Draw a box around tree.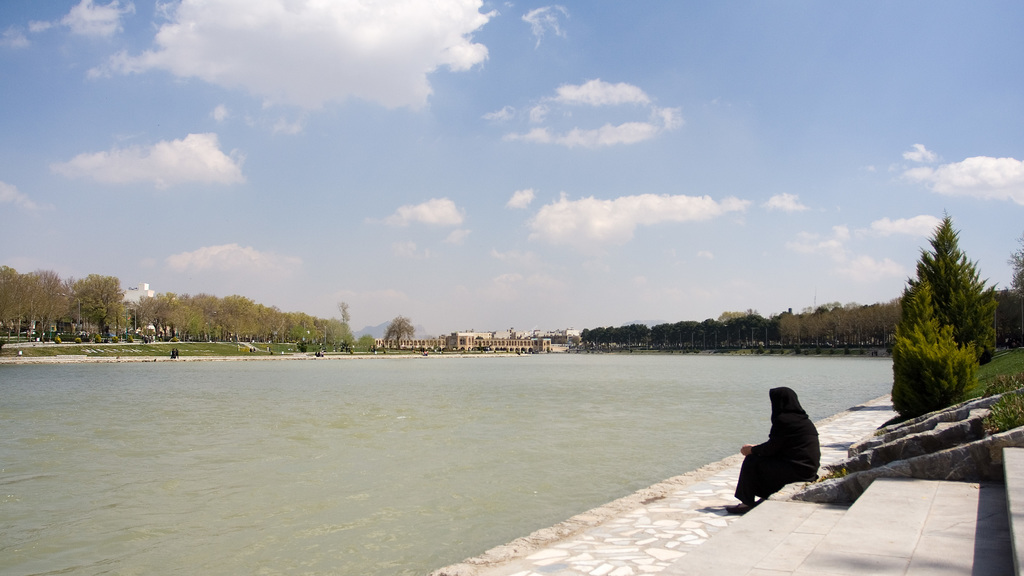
bbox=(880, 294, 1010, 428).
